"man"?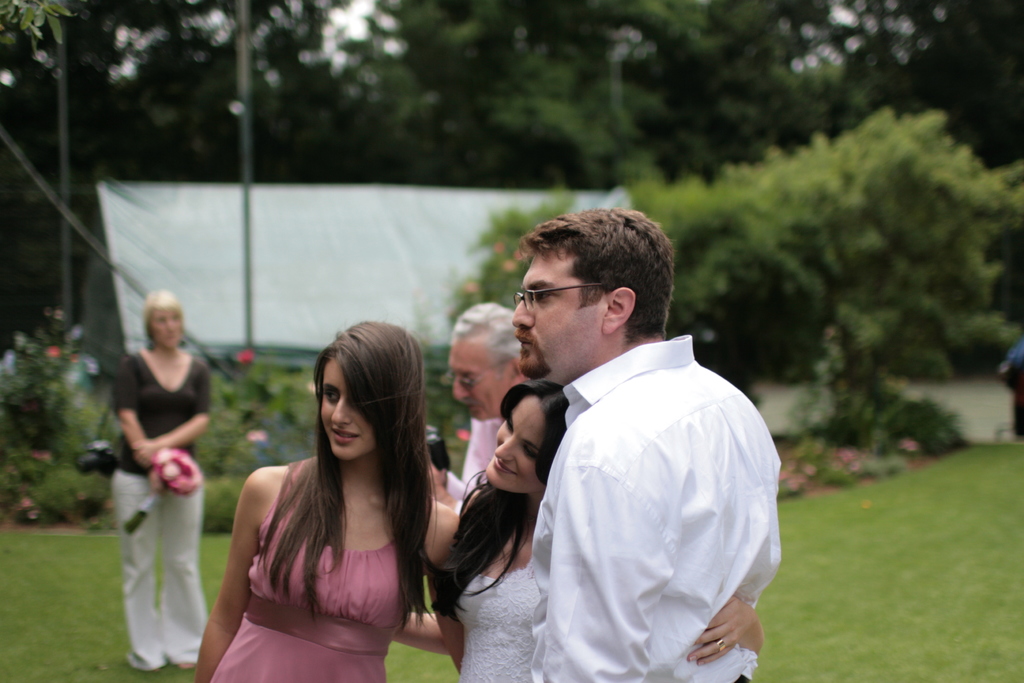
543, 333, 762, 682
